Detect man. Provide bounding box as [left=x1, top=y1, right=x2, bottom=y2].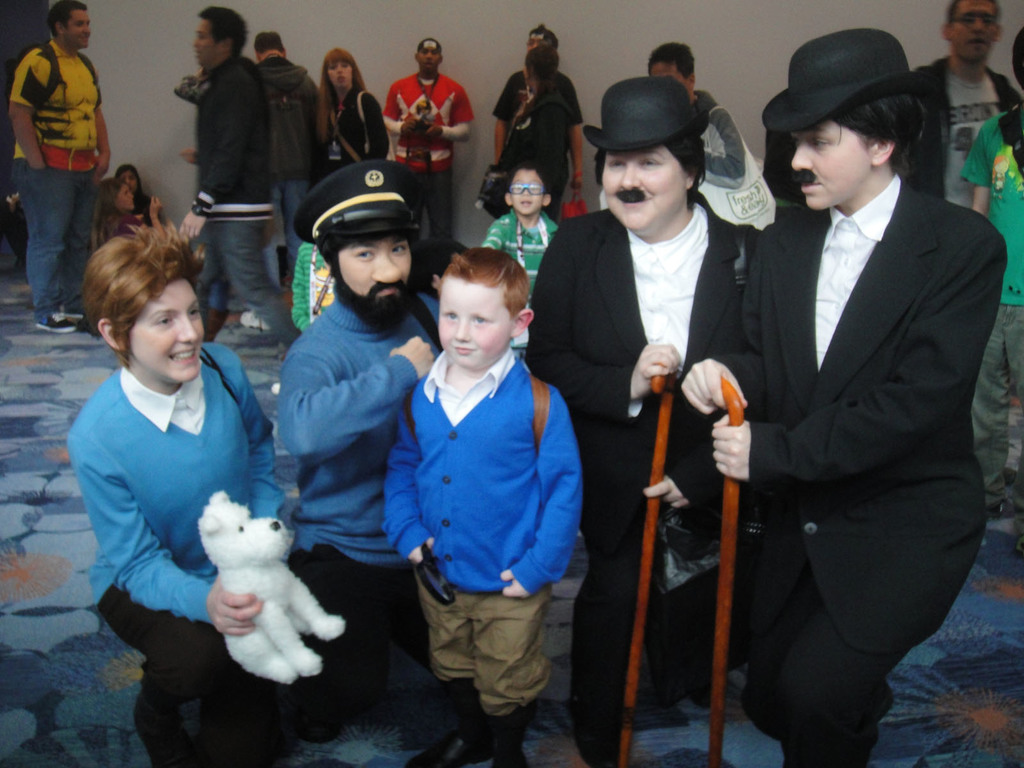
[left=532, top=80, right=768, bottom=766].
